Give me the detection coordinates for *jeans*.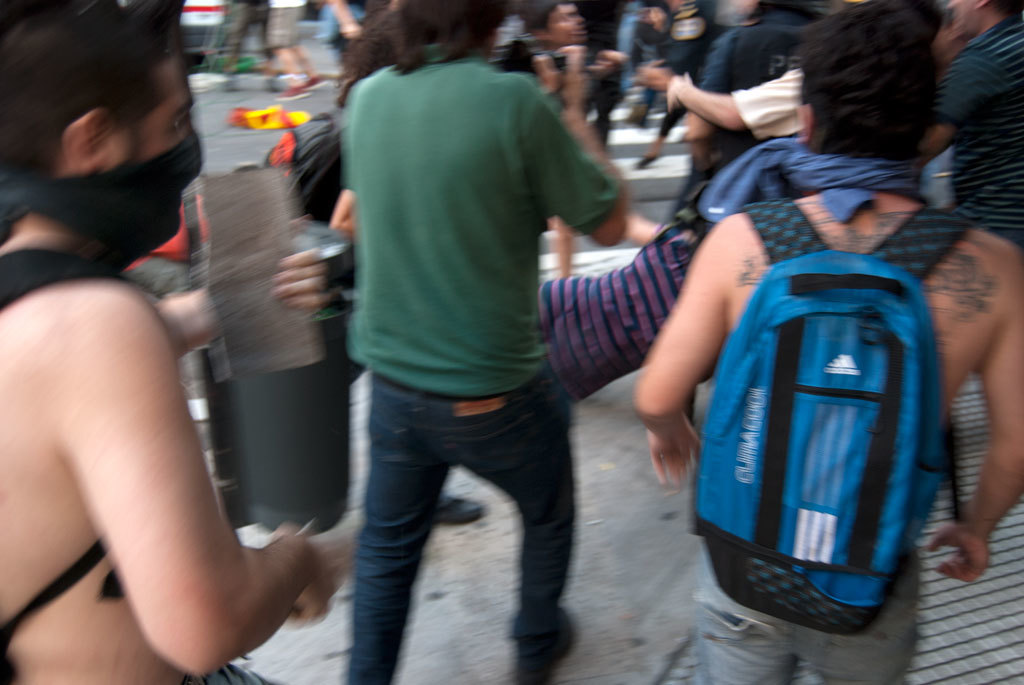
box=[308, 379, 593, 657].
